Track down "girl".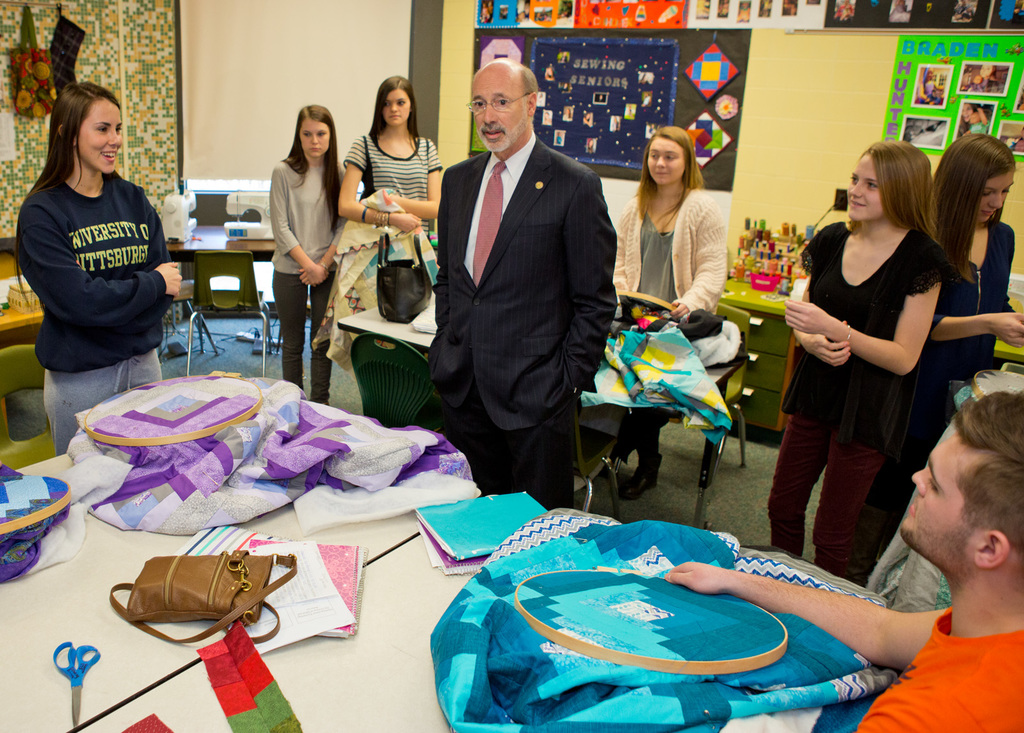
Tracked to [left=268, top=99, right=352, bottom=407].
